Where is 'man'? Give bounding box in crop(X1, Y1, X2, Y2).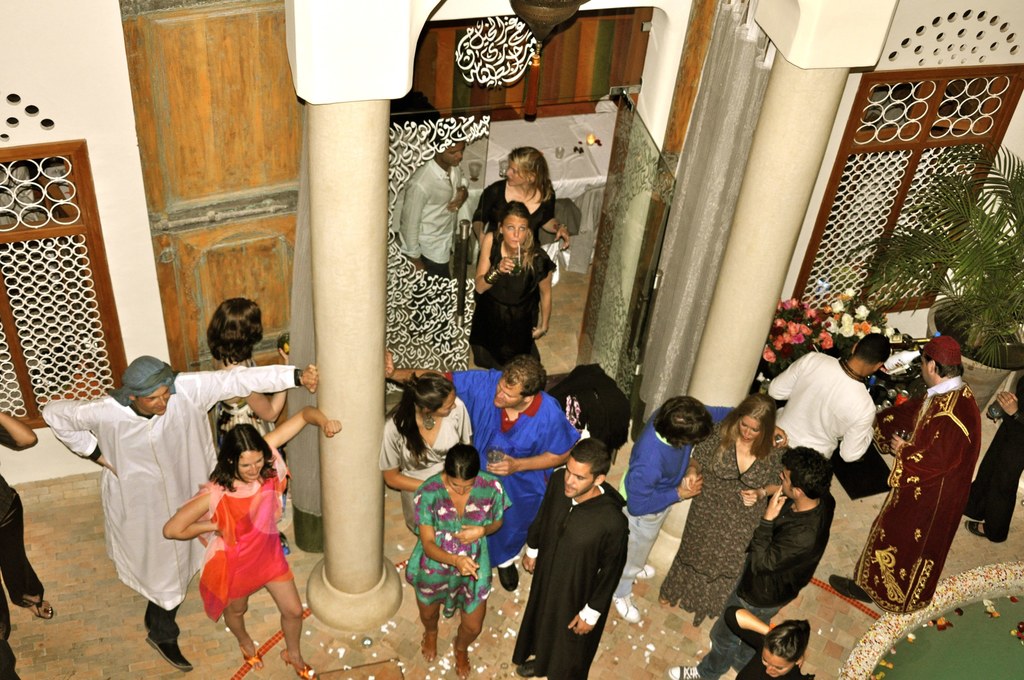
crop(40, 352, 319, 670).
